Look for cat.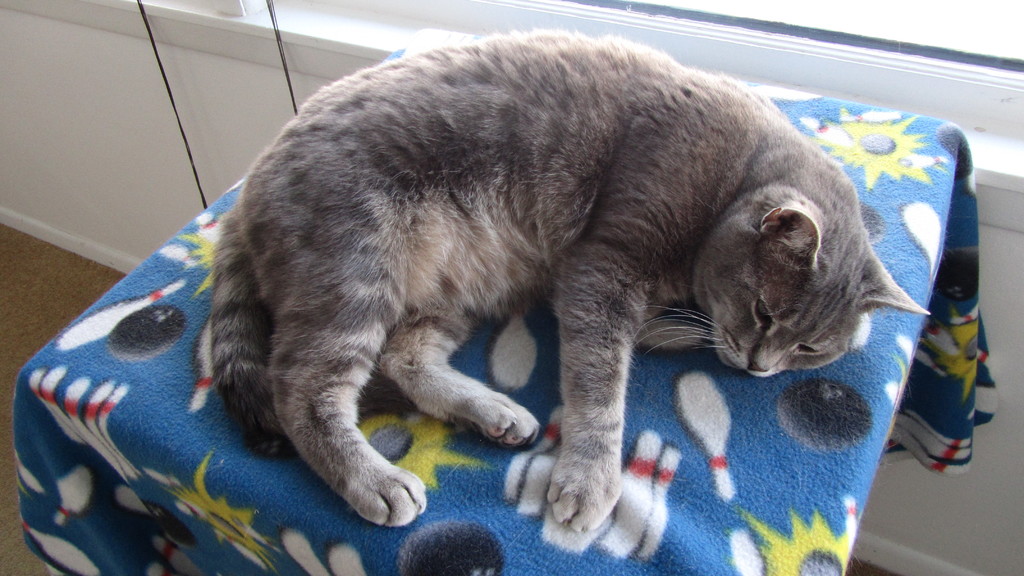
Found: pyautogui.locateOnScreen(199, 25, 934, 537).
